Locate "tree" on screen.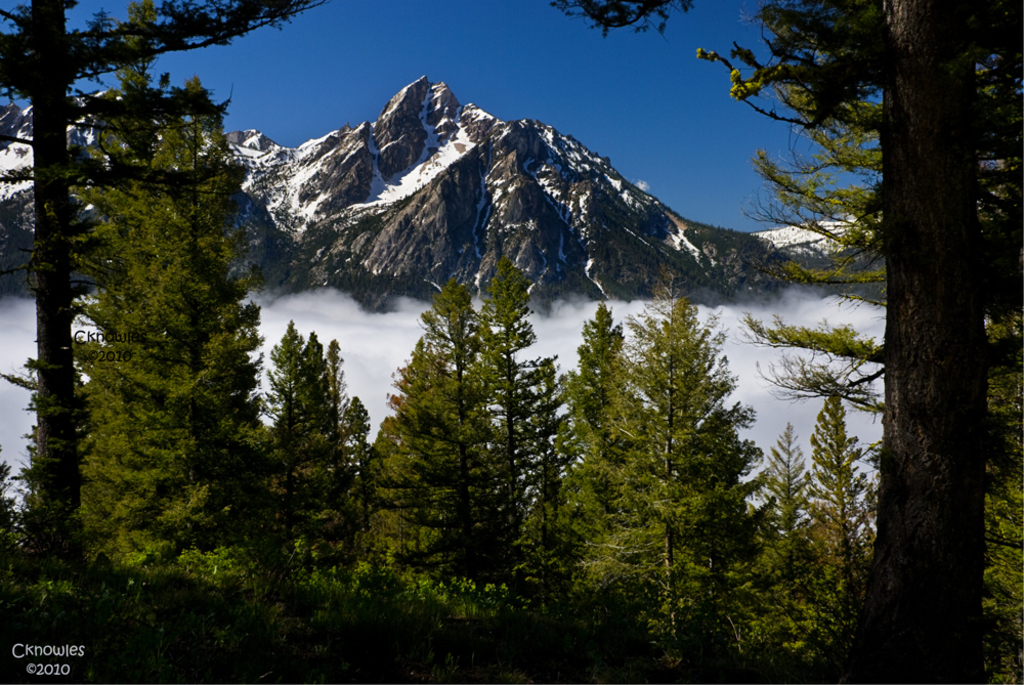
On screen at 597,288,751,669.
